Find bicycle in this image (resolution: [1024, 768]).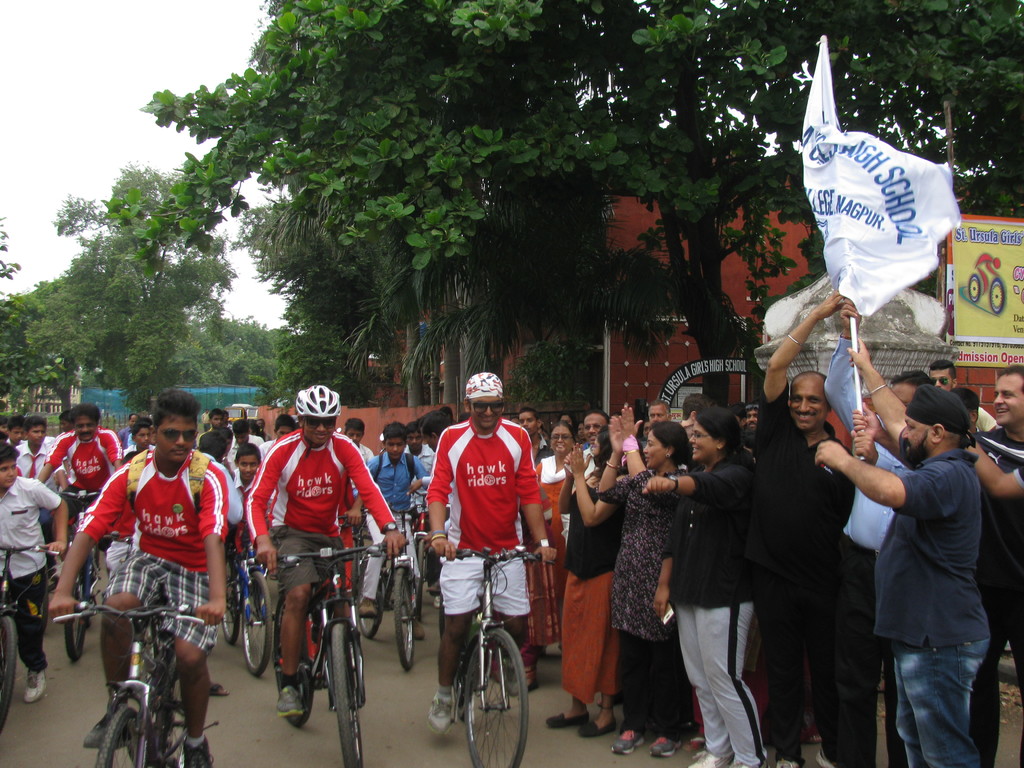
{"x1": 442, "y1": 545, "x2": 548, "y2": 767}.
